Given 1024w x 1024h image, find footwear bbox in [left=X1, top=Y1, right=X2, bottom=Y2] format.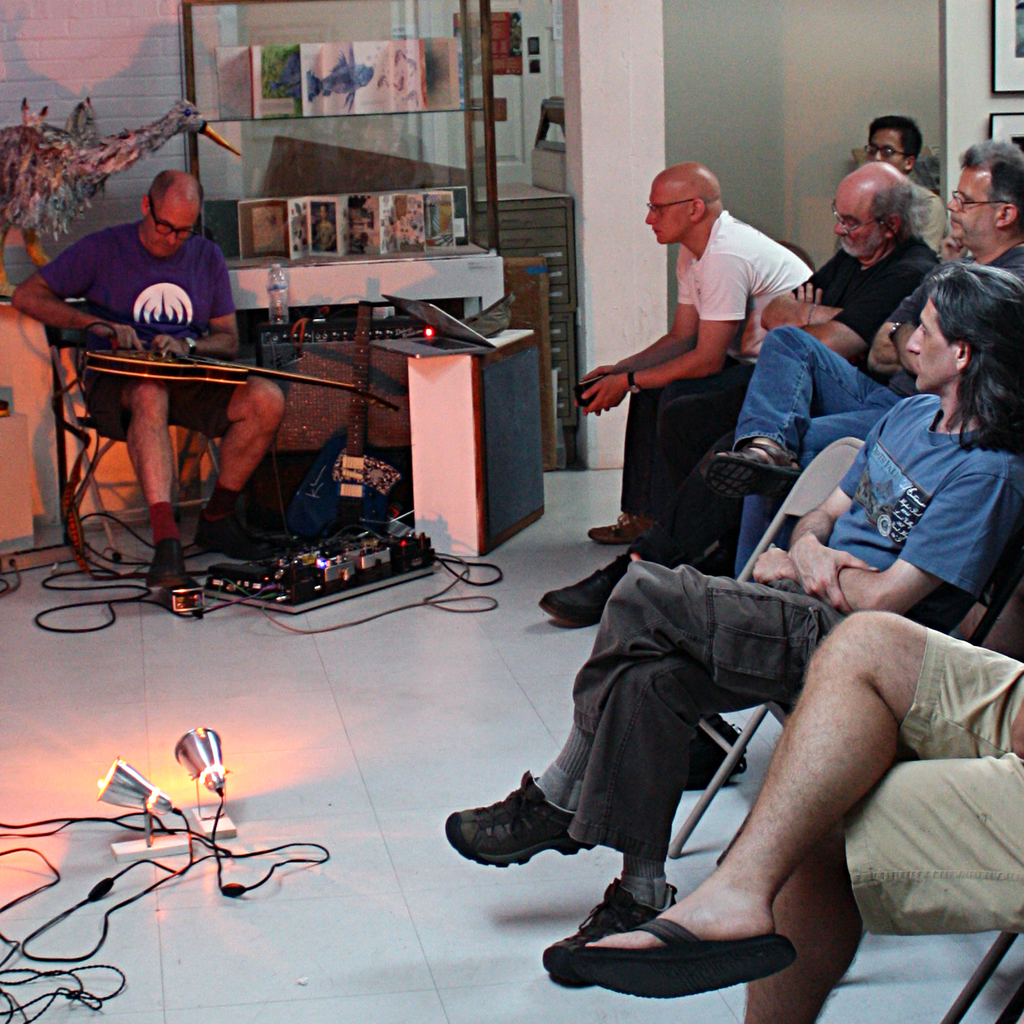
[left=446, top=763, right=588, bottom=862].
